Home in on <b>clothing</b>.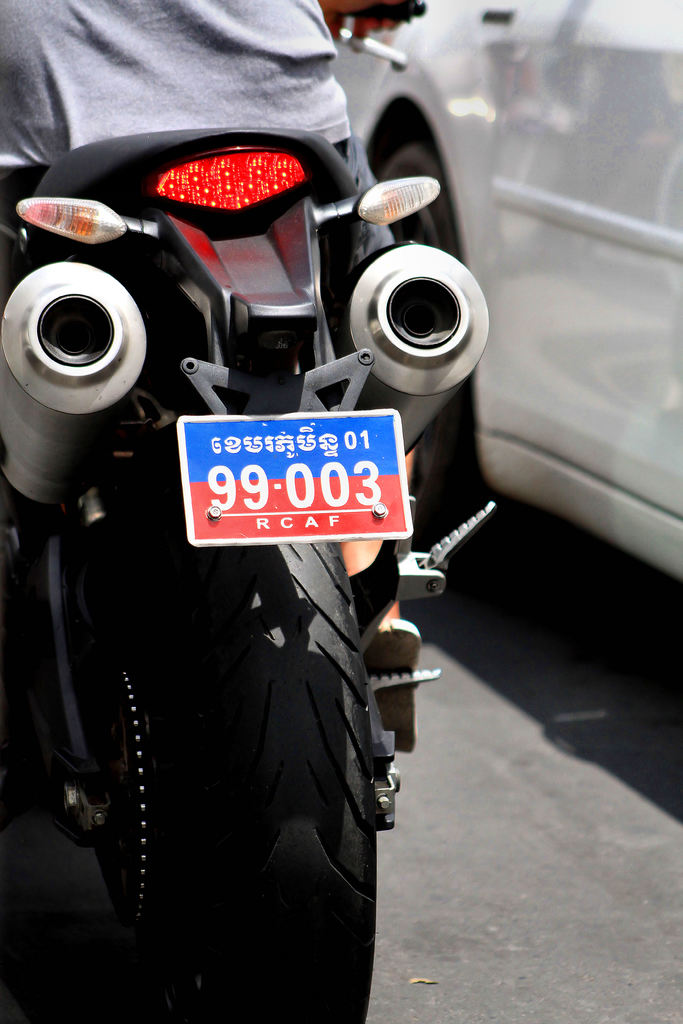
Homed in at rect(0, 3, 356, 159).
